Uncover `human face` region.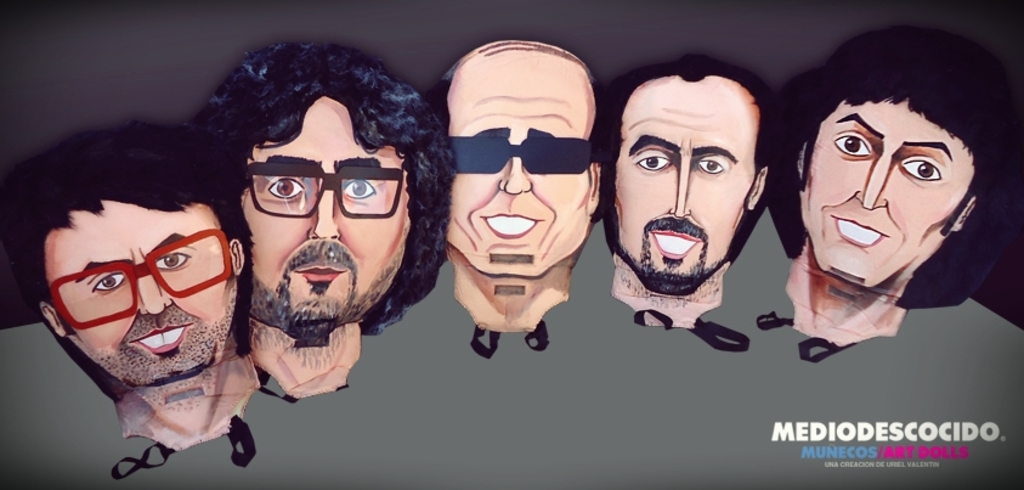
Uncovered: (left=799, top=98, right=979, bottom=291).
